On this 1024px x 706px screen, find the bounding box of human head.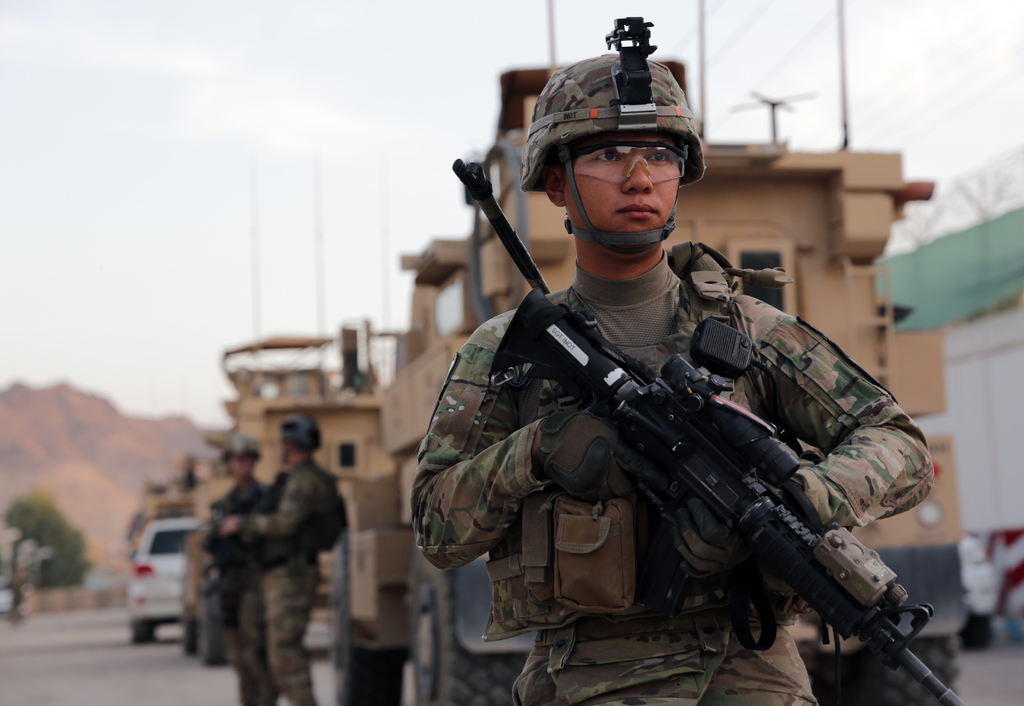
Bounding box: [x1=541, y1=113, x2=685, y2=250].
